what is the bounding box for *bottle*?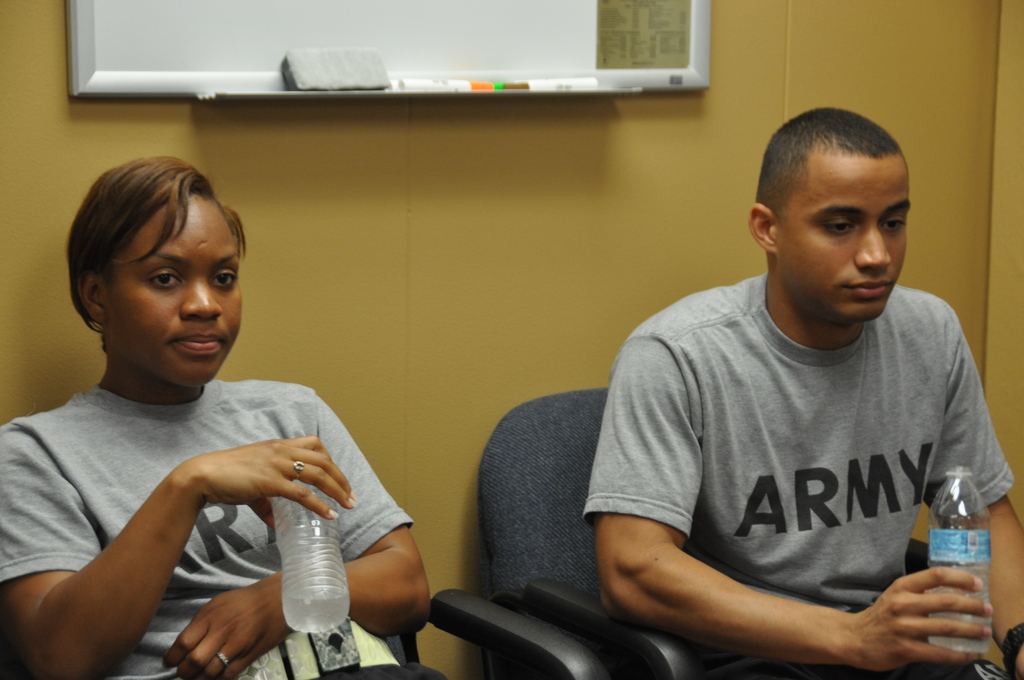
box=[268, 473, 348, 634].
